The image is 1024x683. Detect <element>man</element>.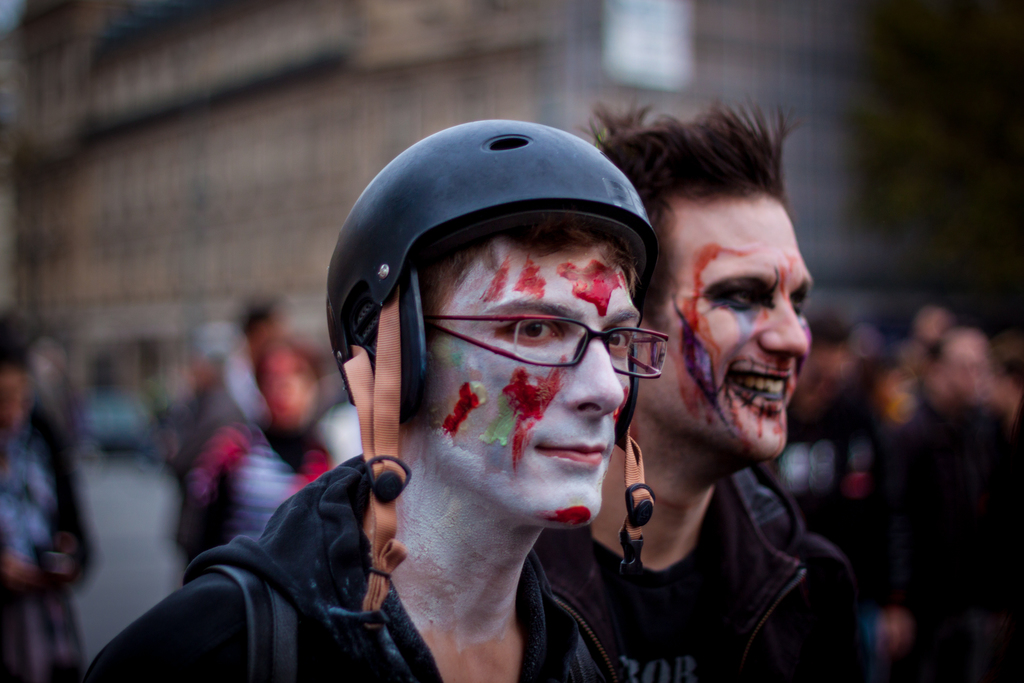
Detection: 574 120 866 675.
